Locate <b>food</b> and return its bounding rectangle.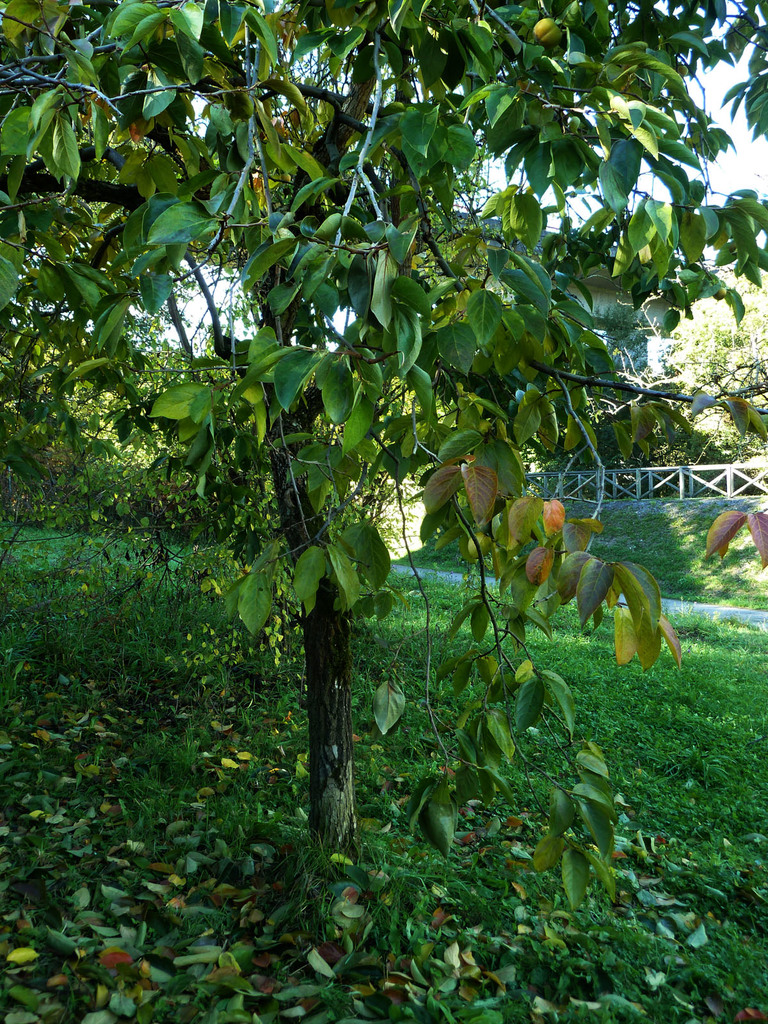
x1=468, y1=529, x2=494, y2=561.
